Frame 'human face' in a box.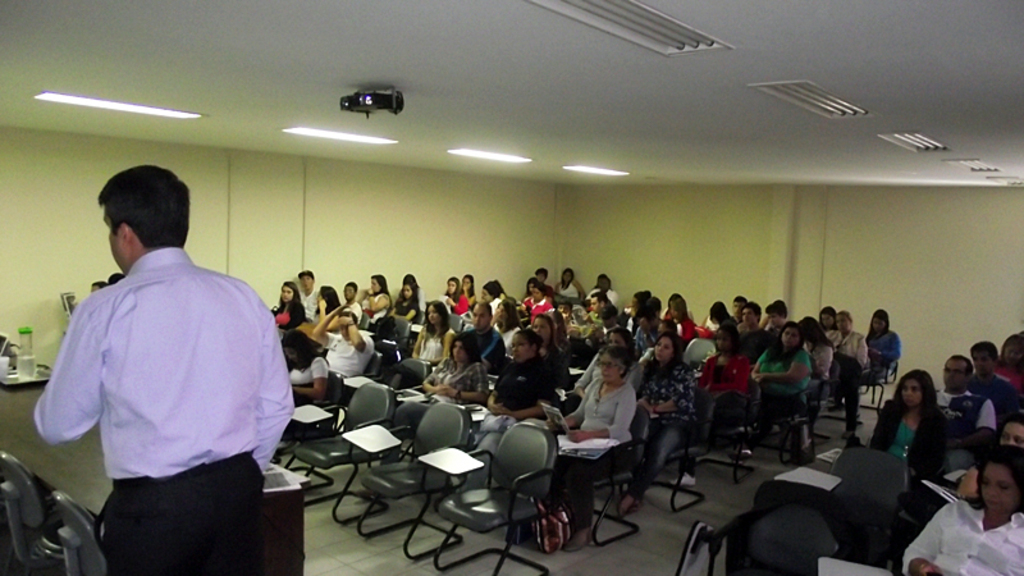
[561, 270, 572, 288].
